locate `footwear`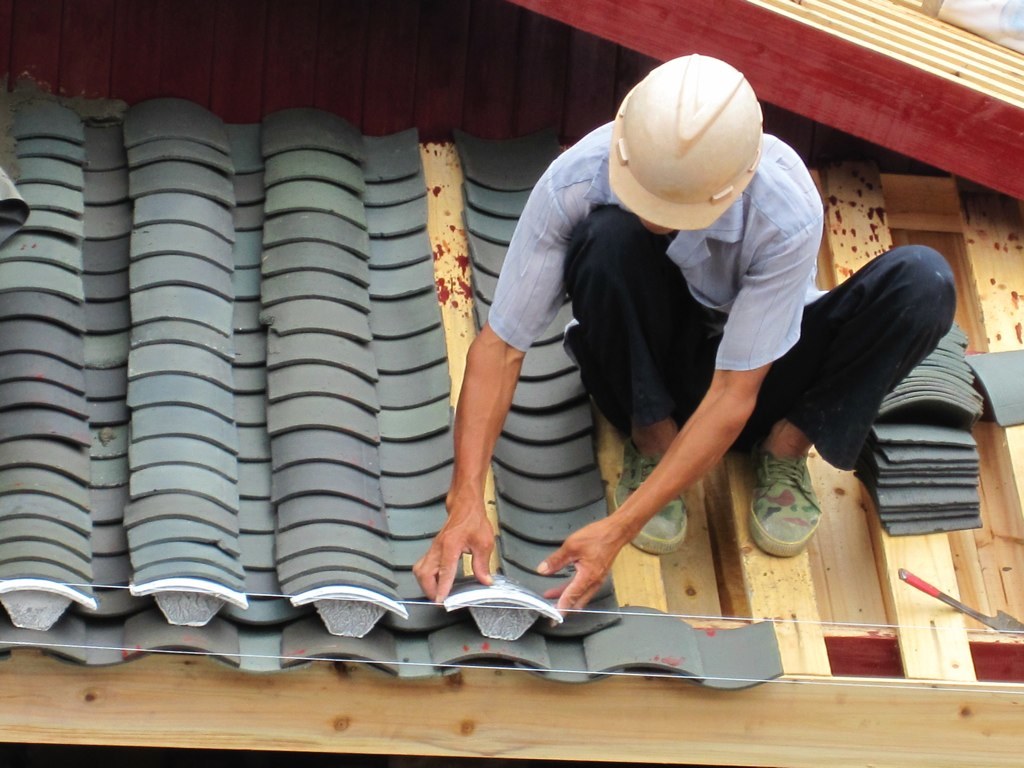
(609,440,691,550)
